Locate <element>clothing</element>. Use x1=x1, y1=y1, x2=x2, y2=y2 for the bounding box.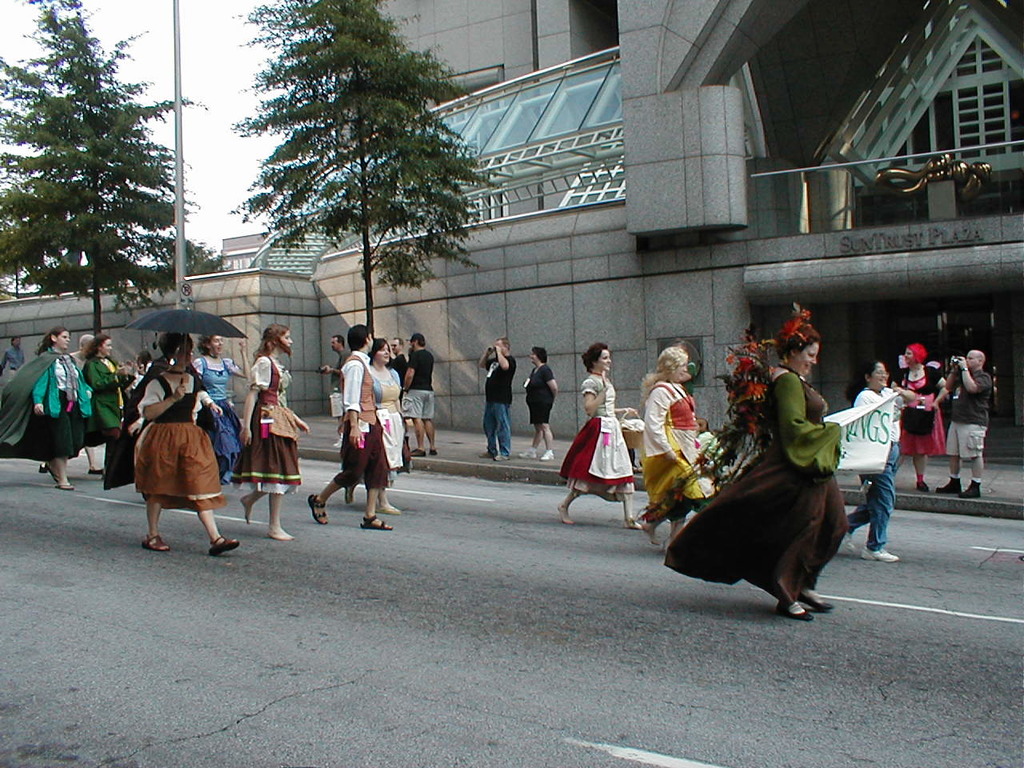
x1=68, y1=350, x2=88, y2=368.
